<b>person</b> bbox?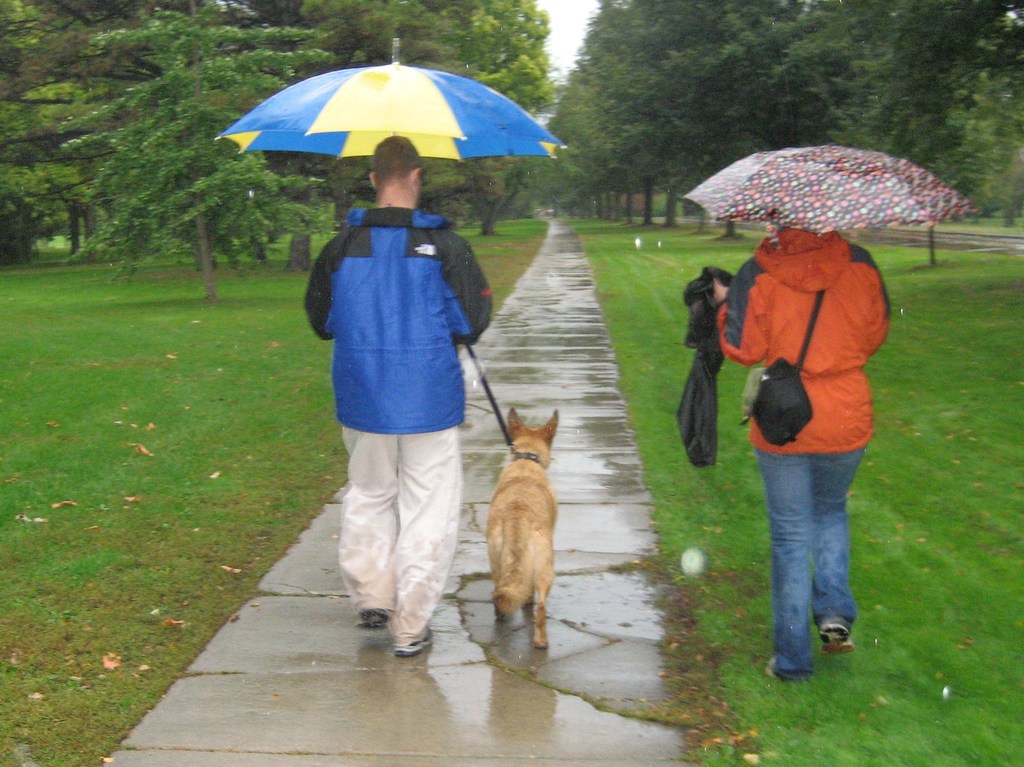
crop(300, 134, 495, 661)
